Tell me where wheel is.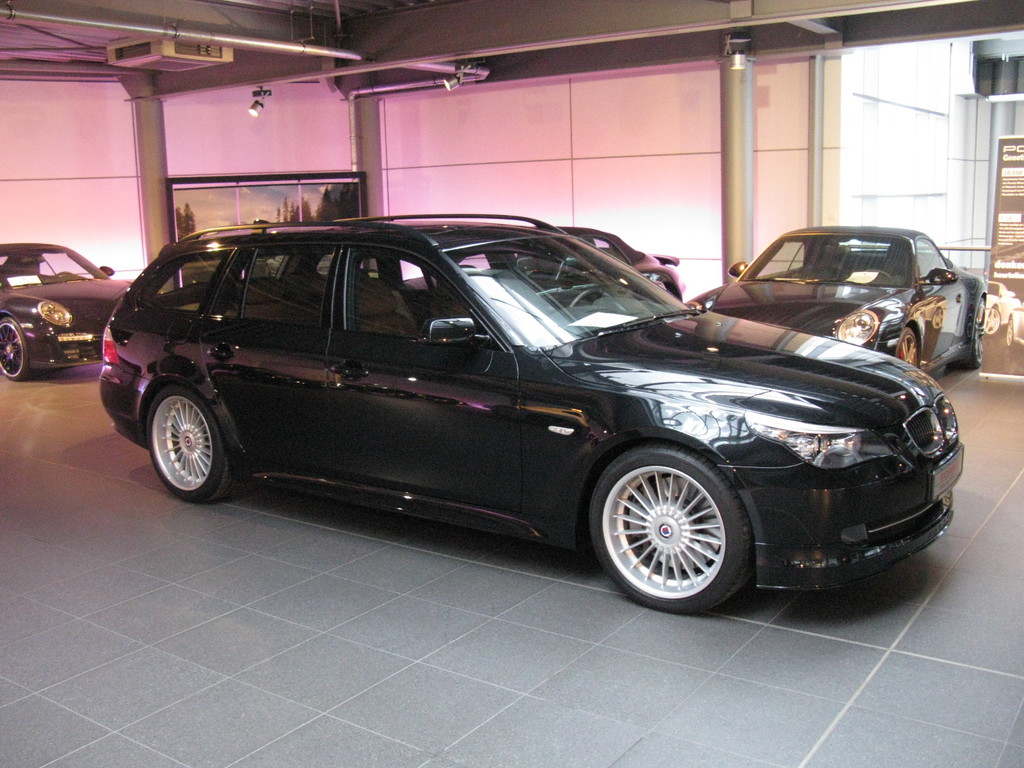
wheel is at x1=585, y1=442, x2=754, y2=618.
